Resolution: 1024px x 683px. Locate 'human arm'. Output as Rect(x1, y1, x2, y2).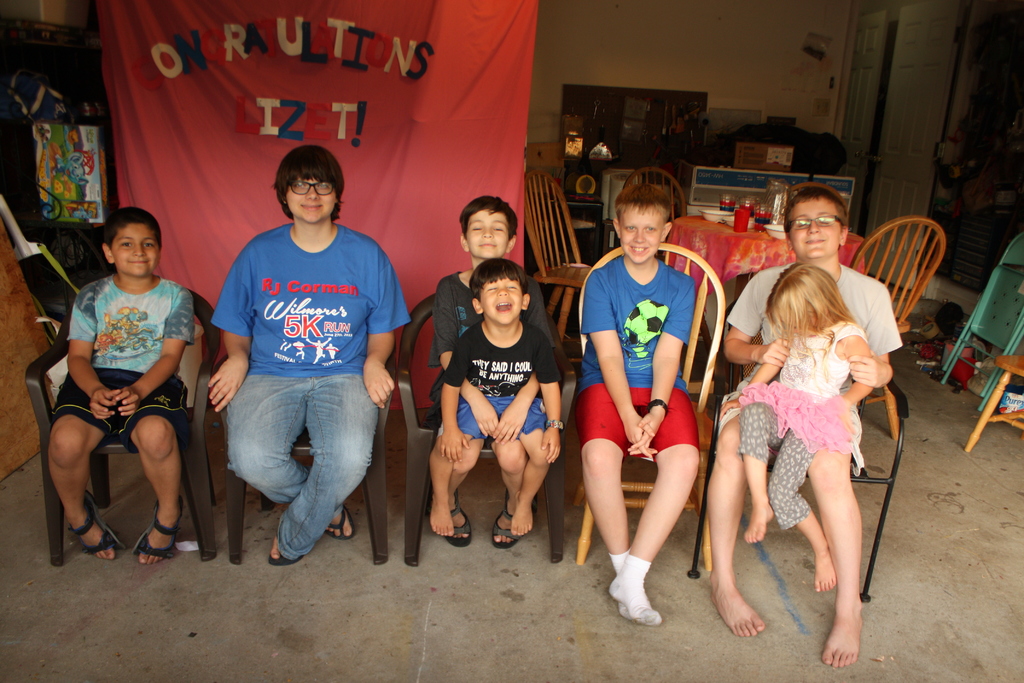
Rect(578, 270, 659, 459).
